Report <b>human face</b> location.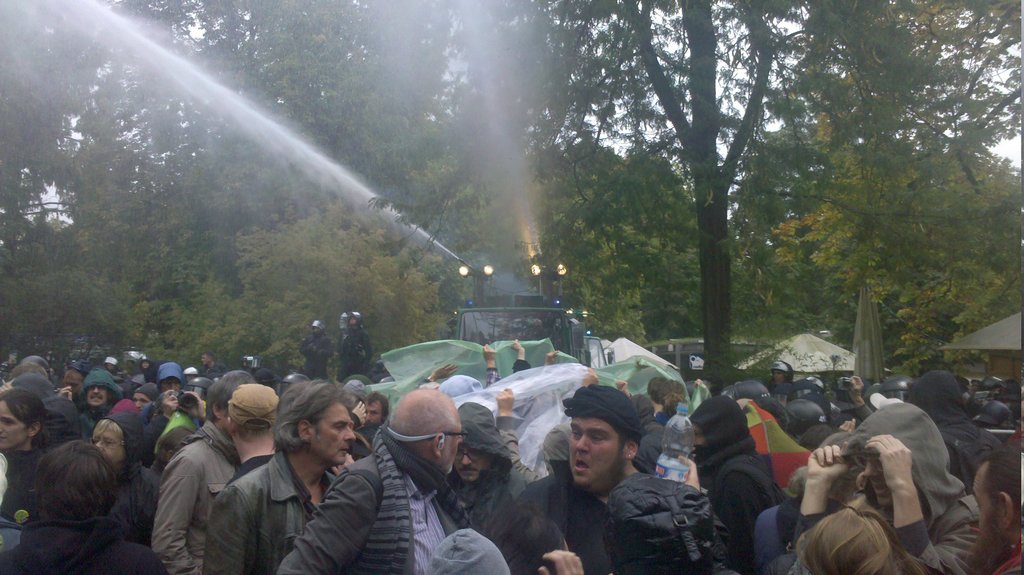
Report: [769,368,785,383].
